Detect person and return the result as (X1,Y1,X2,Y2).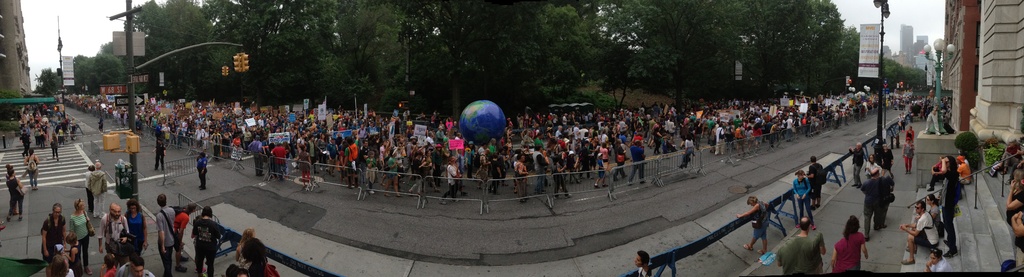
(514,151,528,201).
